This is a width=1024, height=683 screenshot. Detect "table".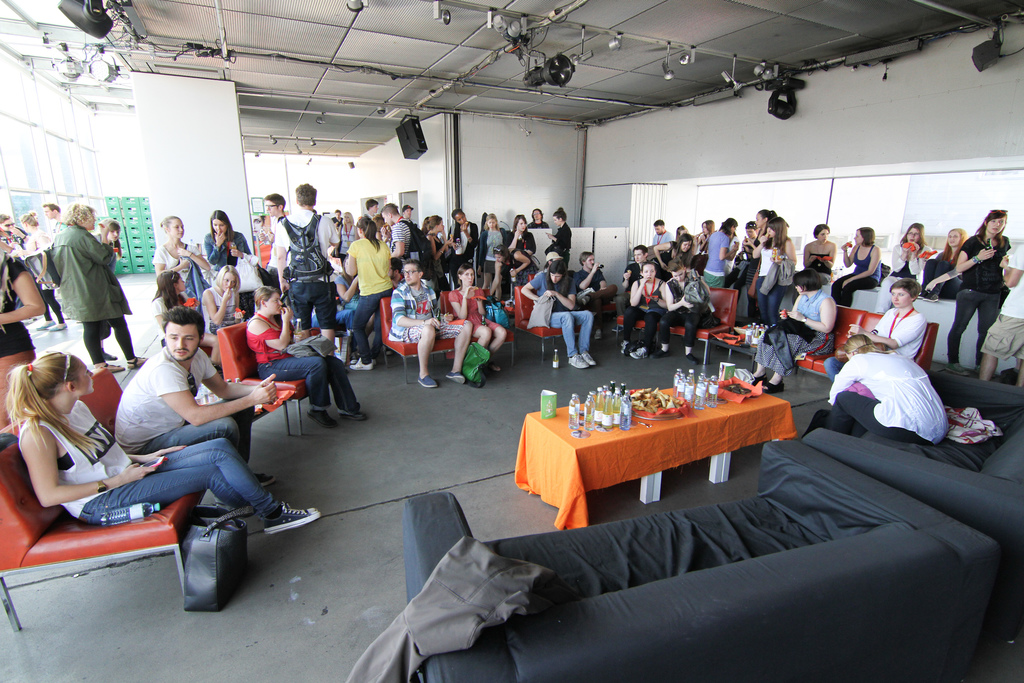
bbox=(524, 387, 790, 518).
